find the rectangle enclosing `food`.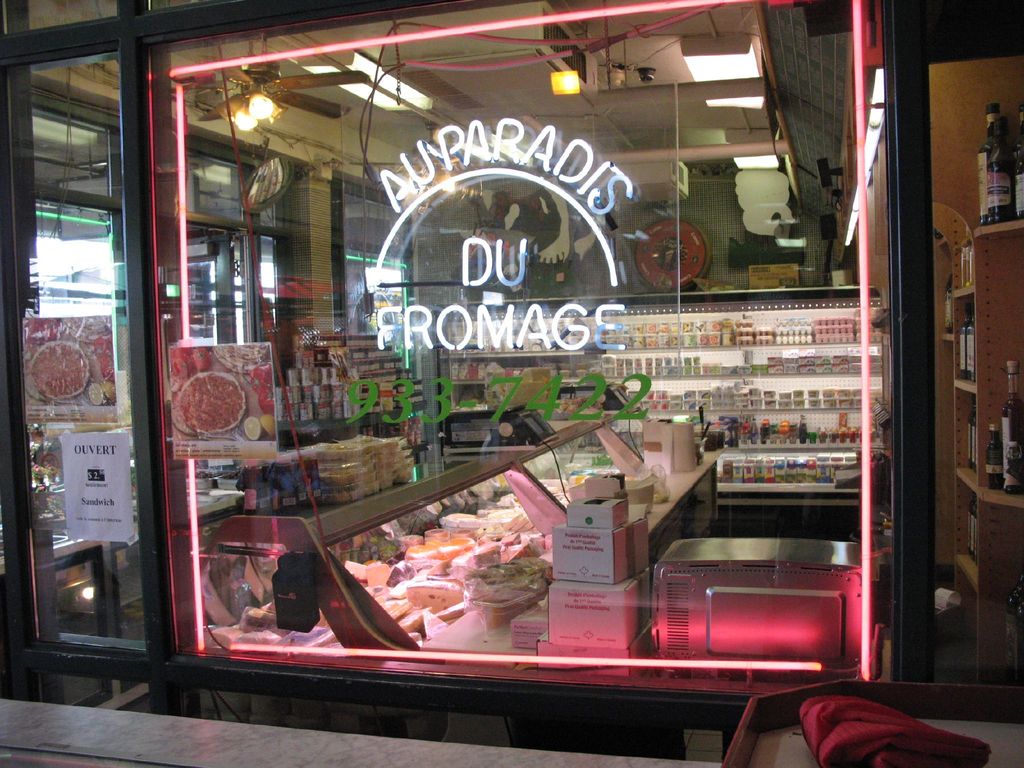
x1=188 y1=345 x2=213 y2=373.
